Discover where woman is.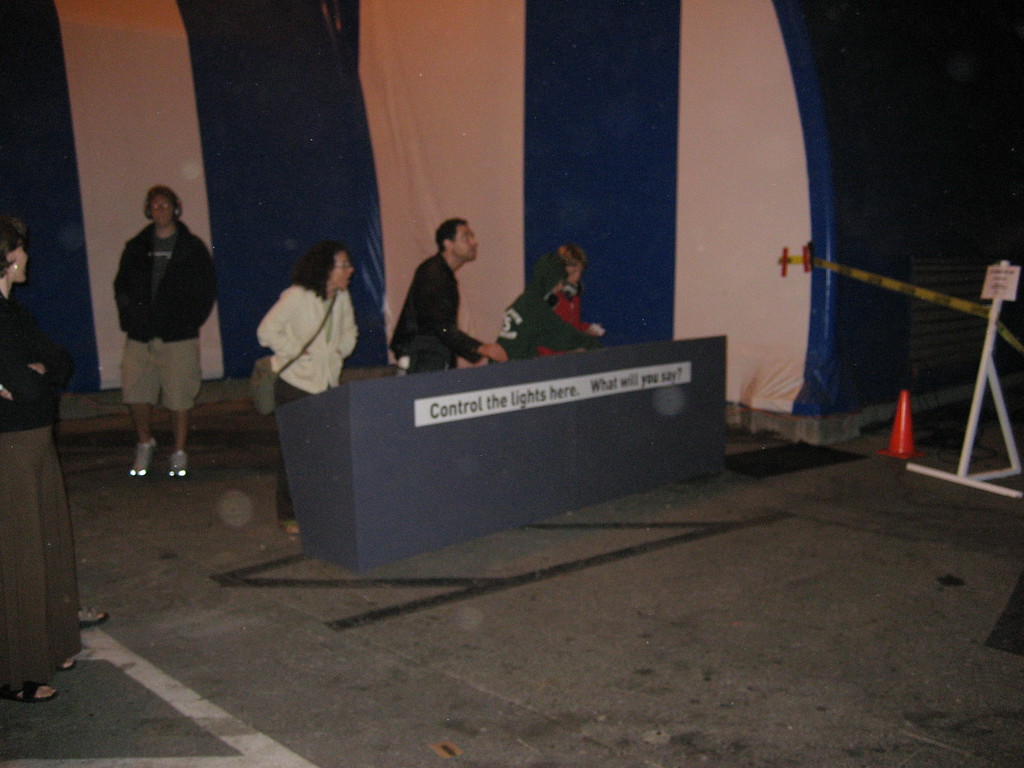
Discovered at region(255, 239, 364, 540).
